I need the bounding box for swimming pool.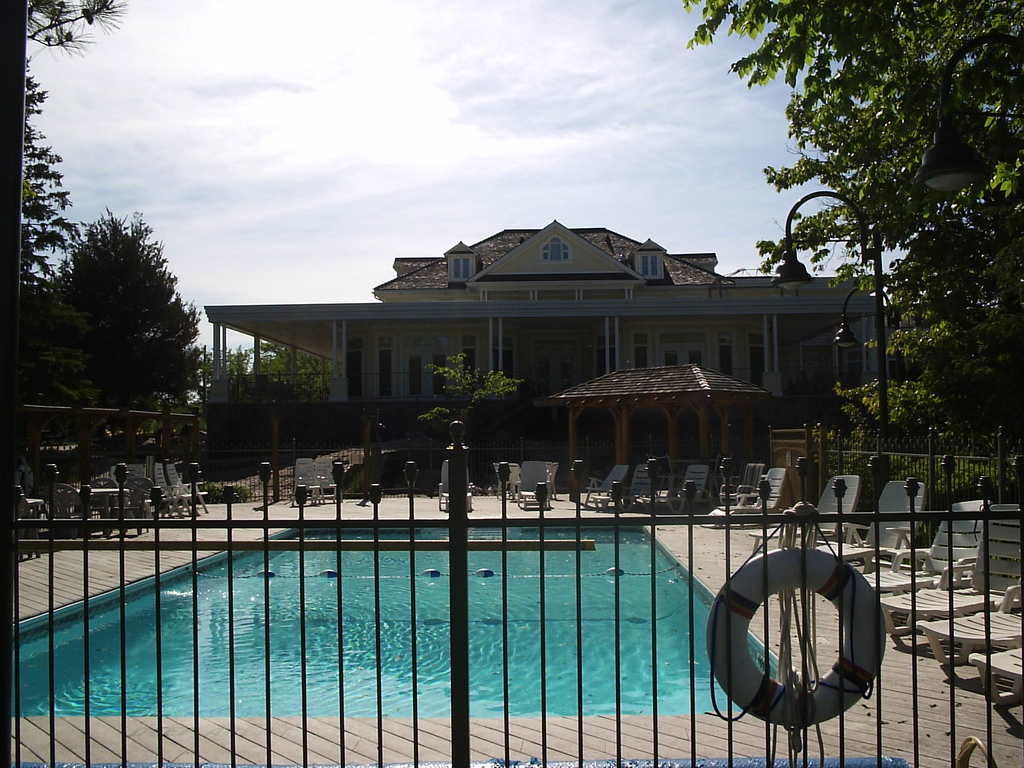
Here it is: [left=0, top=506, right=760, bottom=755].
